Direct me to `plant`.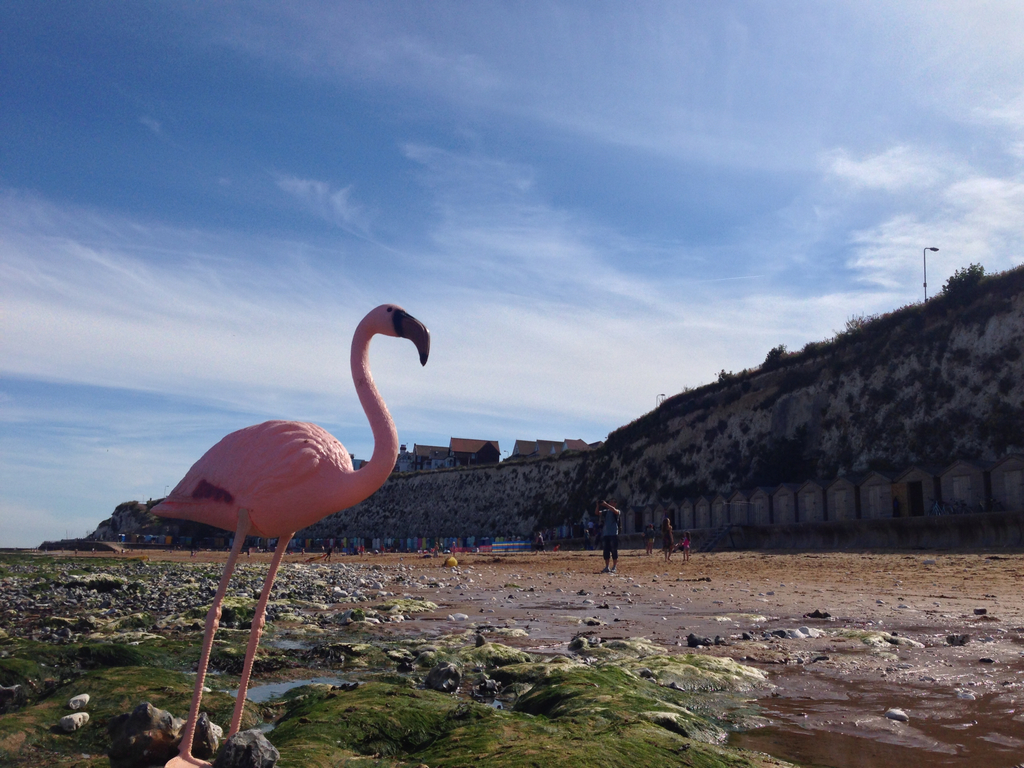
Direction: box=[524, 509, 536, 517].
